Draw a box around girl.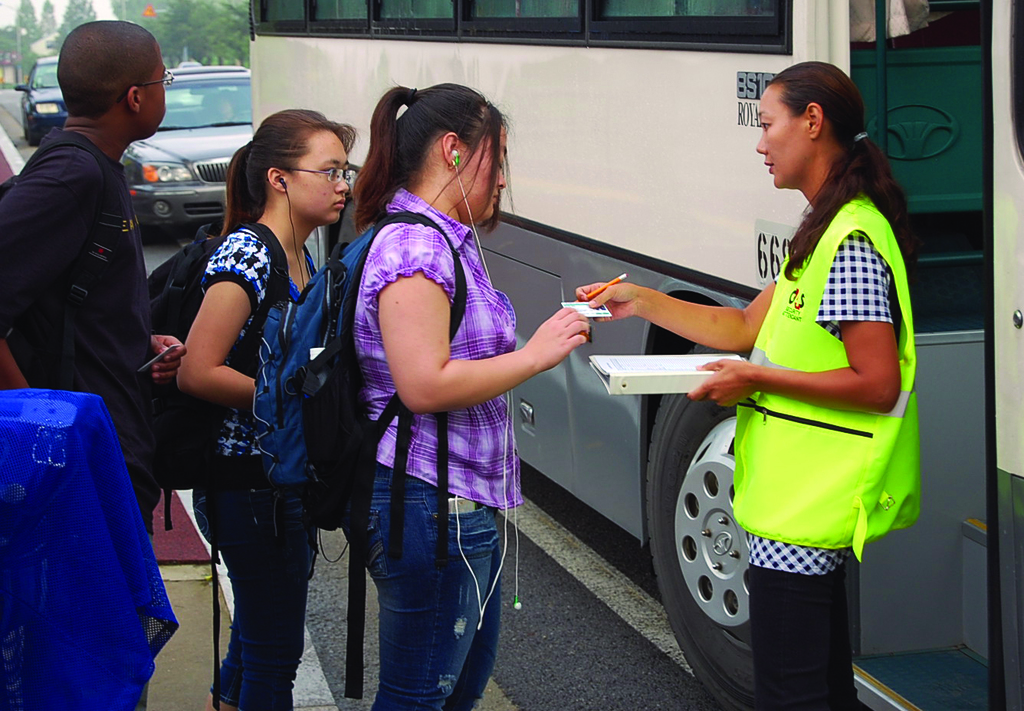
box=[344, 77, 588, 710].
